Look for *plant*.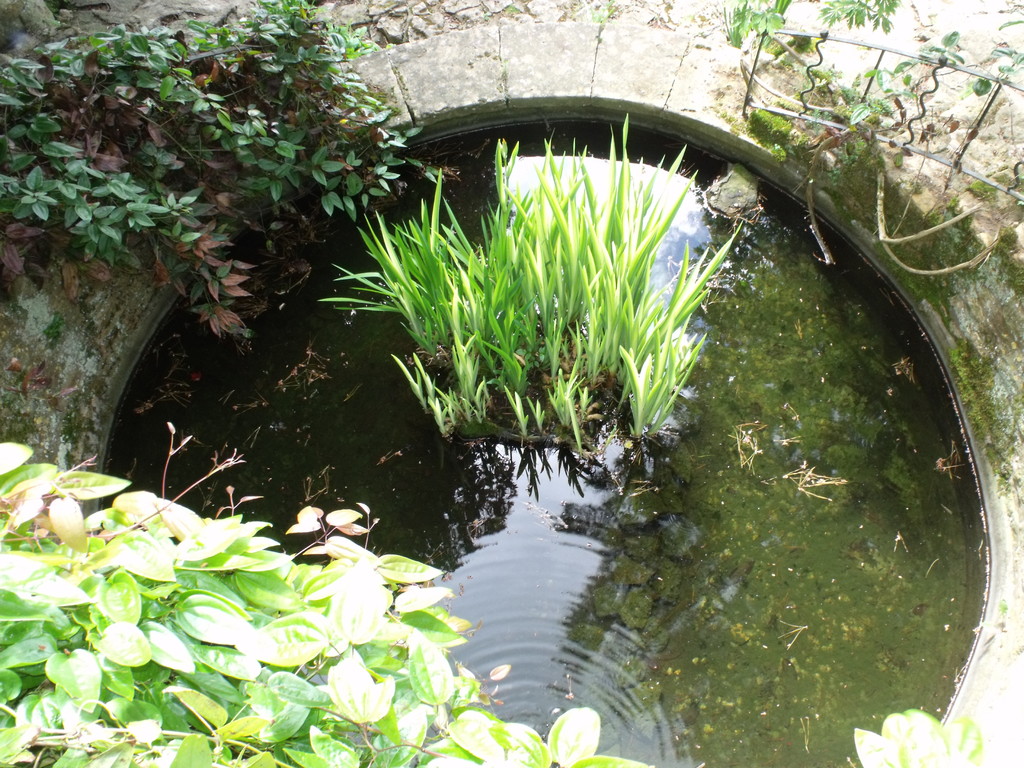
Found: x1=710 y1=0 x2=794 y2=51.
